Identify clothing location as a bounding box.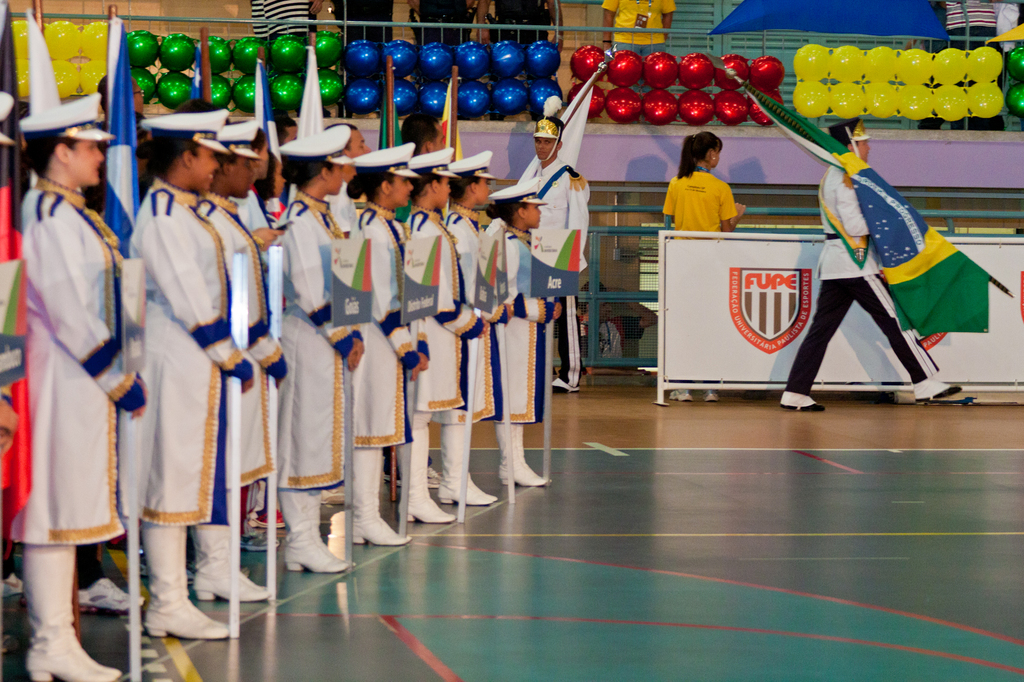
(395, 200, 484, 525).
